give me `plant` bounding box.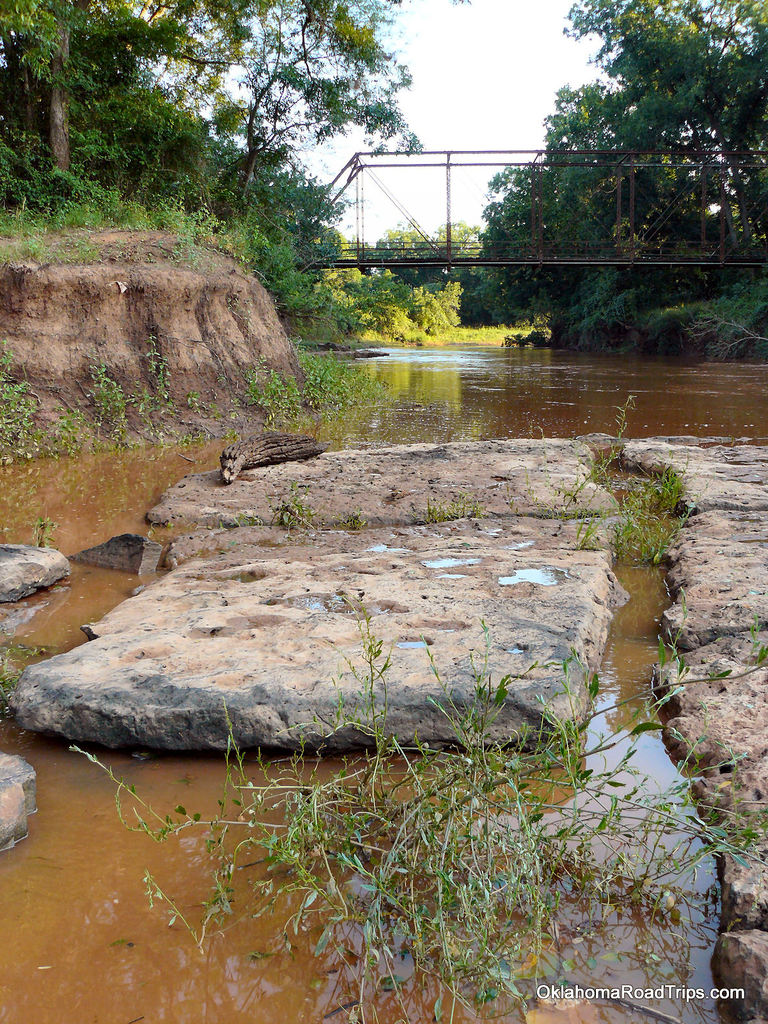
left=0, top=644, right=41, bottom=709.
